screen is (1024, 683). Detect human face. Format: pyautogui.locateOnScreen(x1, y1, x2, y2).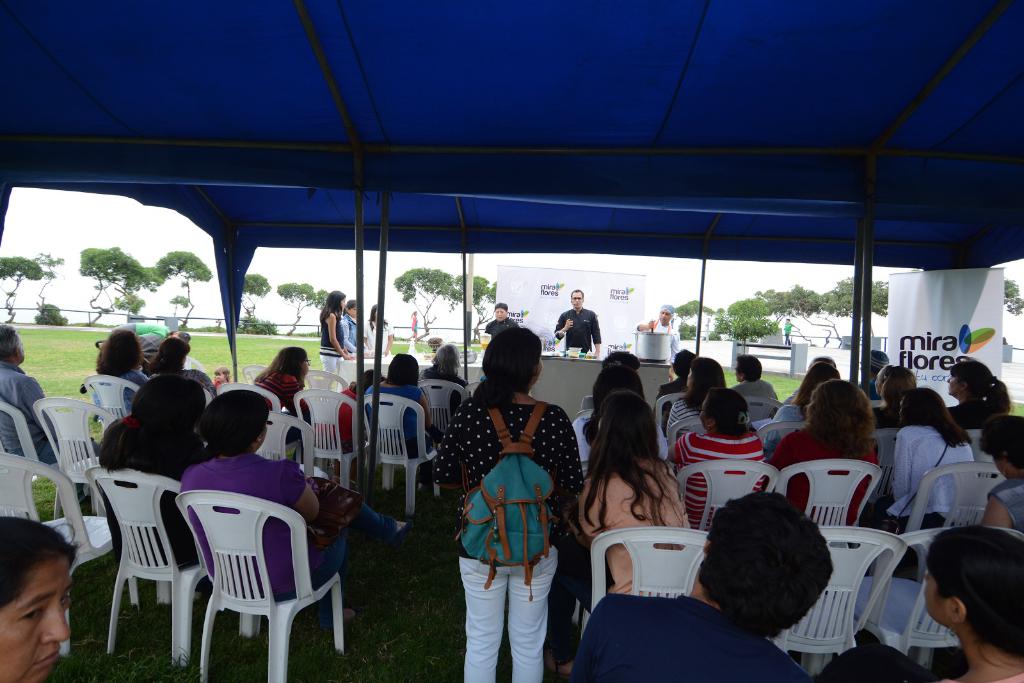
pyautogui.locateOnScreen(570, 294, 583, 309).
